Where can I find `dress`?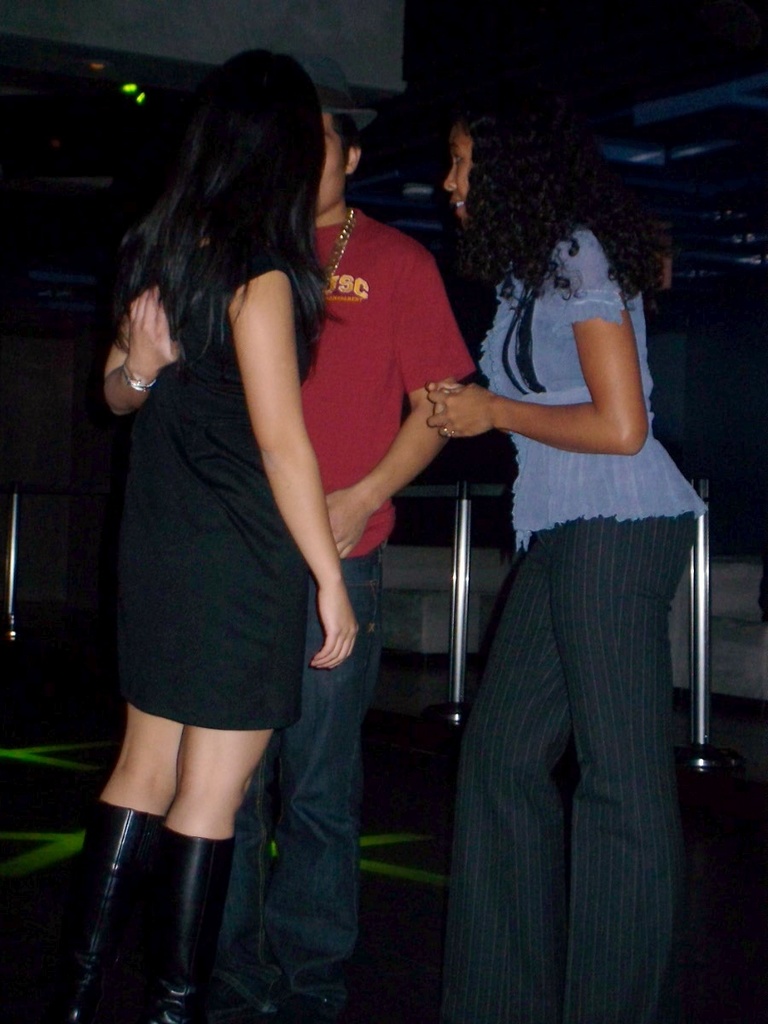
You can find it at (left=112, top=263, right=307, bottom=730).
